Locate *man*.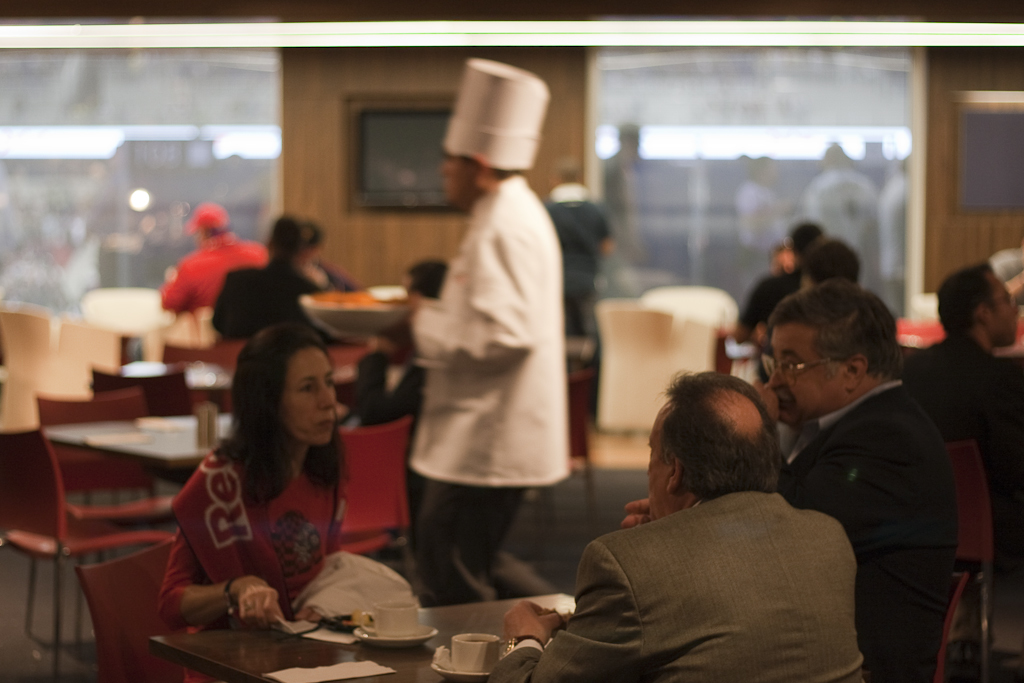
Bounding box: bbox=(735, 154, 802, 271).
